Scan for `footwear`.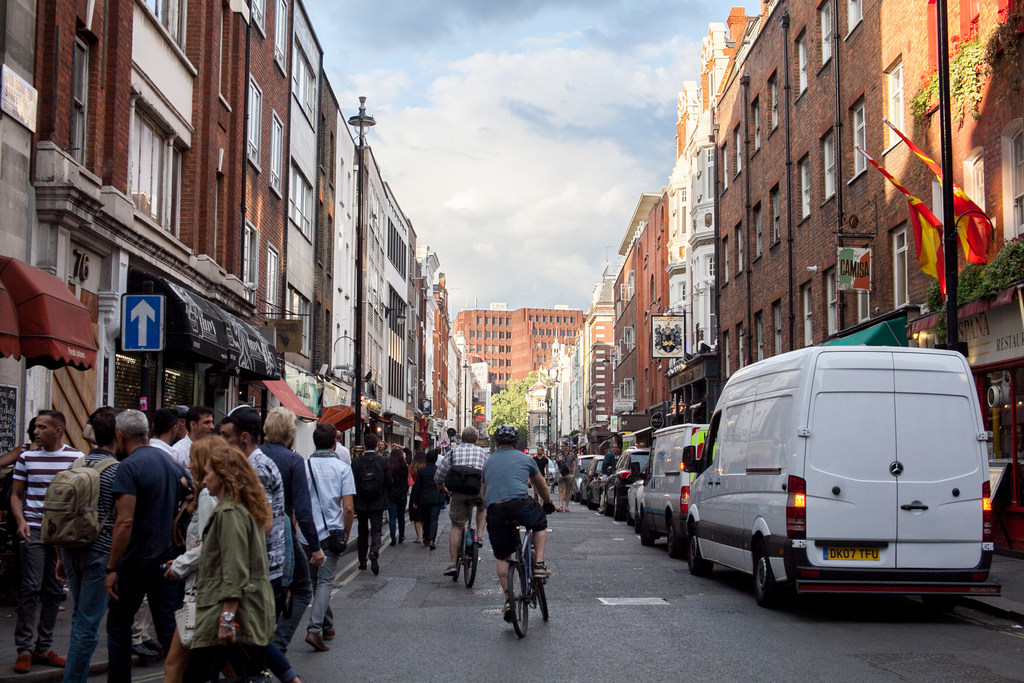
Scan result: left=147, top=636, right=166, bottom=656.
